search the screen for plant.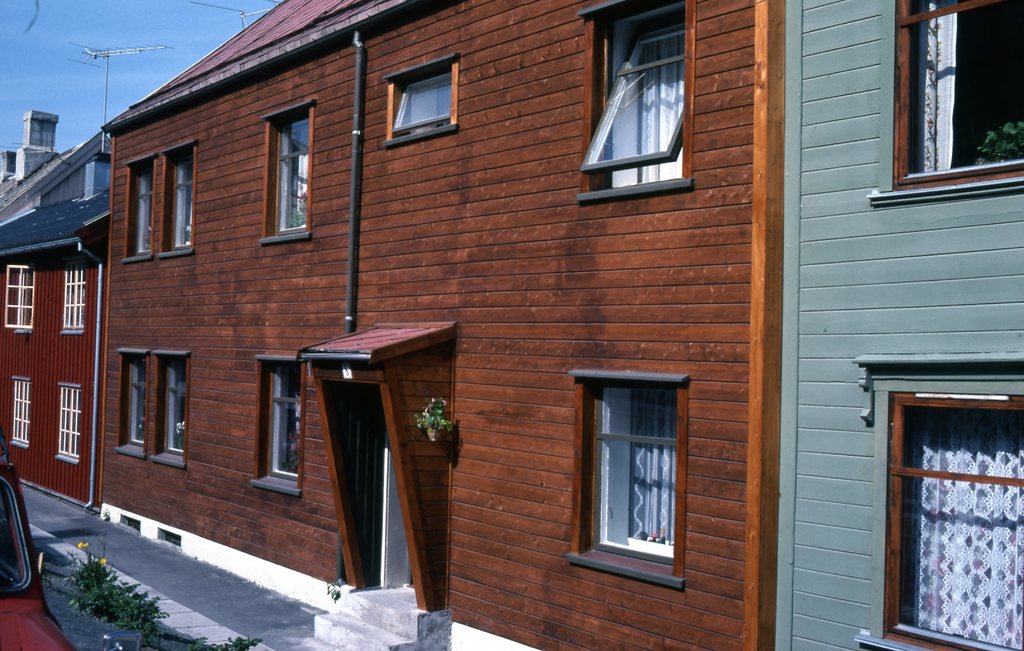
Found at 973:116:1023:166.
